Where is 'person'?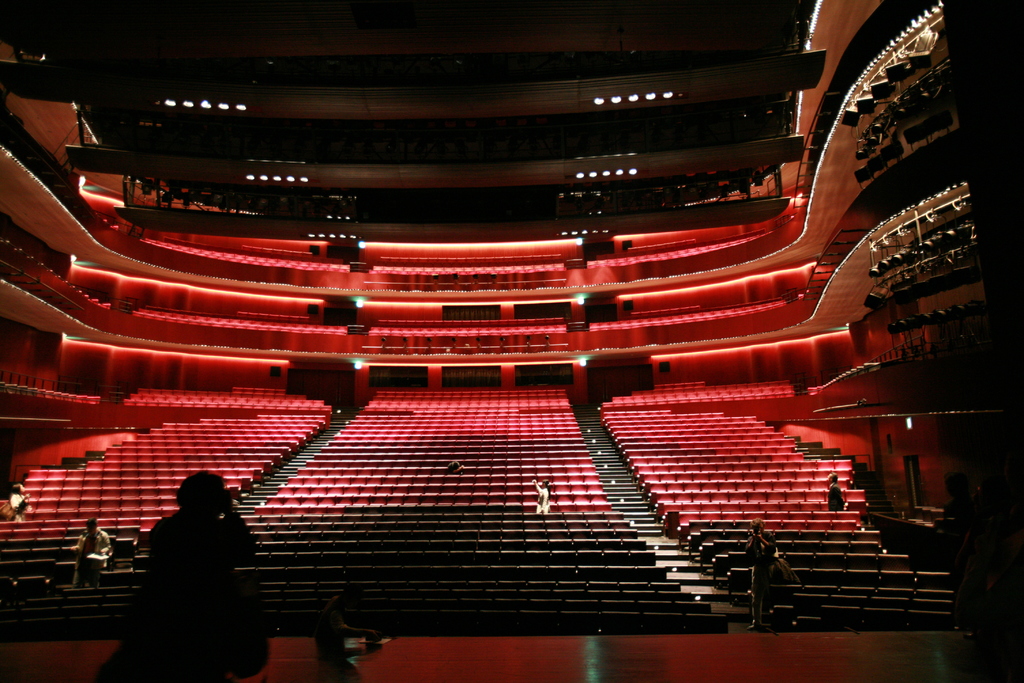
rect(825, 468, 846, 506).
